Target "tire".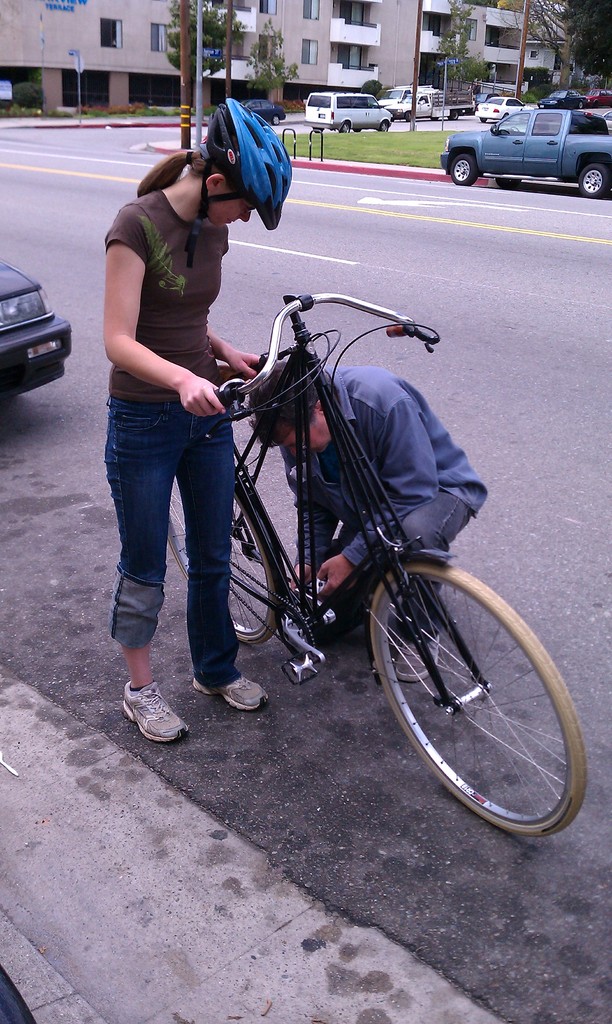
Target region: detection(579, 163, 608, 196).
